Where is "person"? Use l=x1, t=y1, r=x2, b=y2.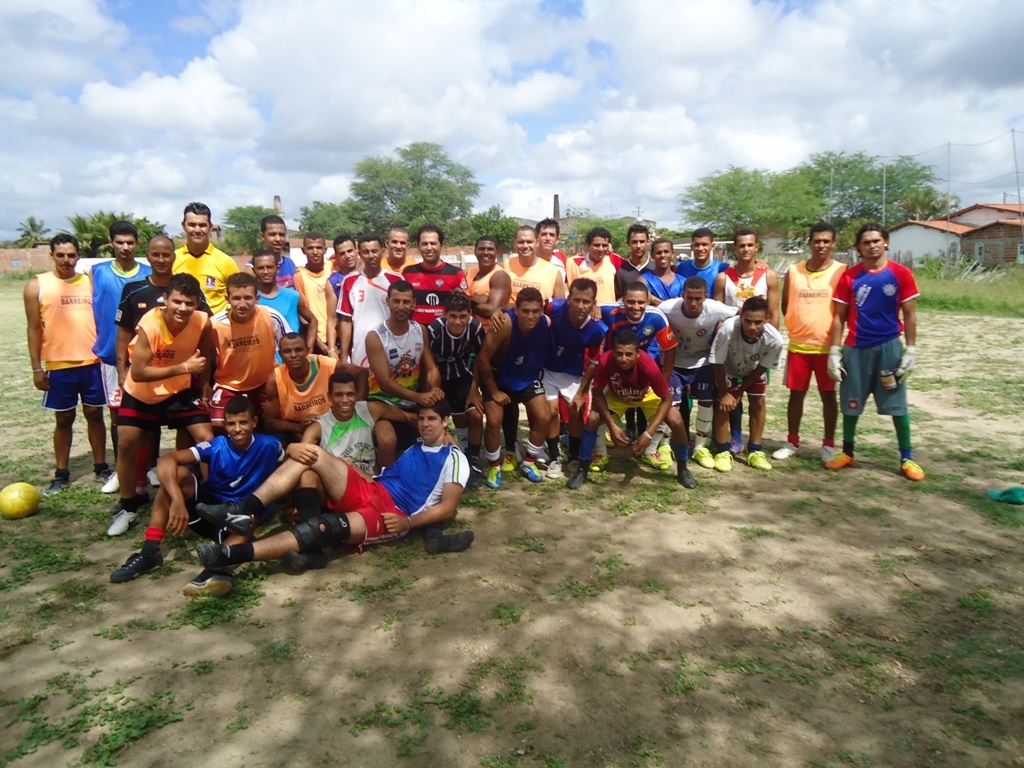
l=167, t=202, r=247, b=319.
